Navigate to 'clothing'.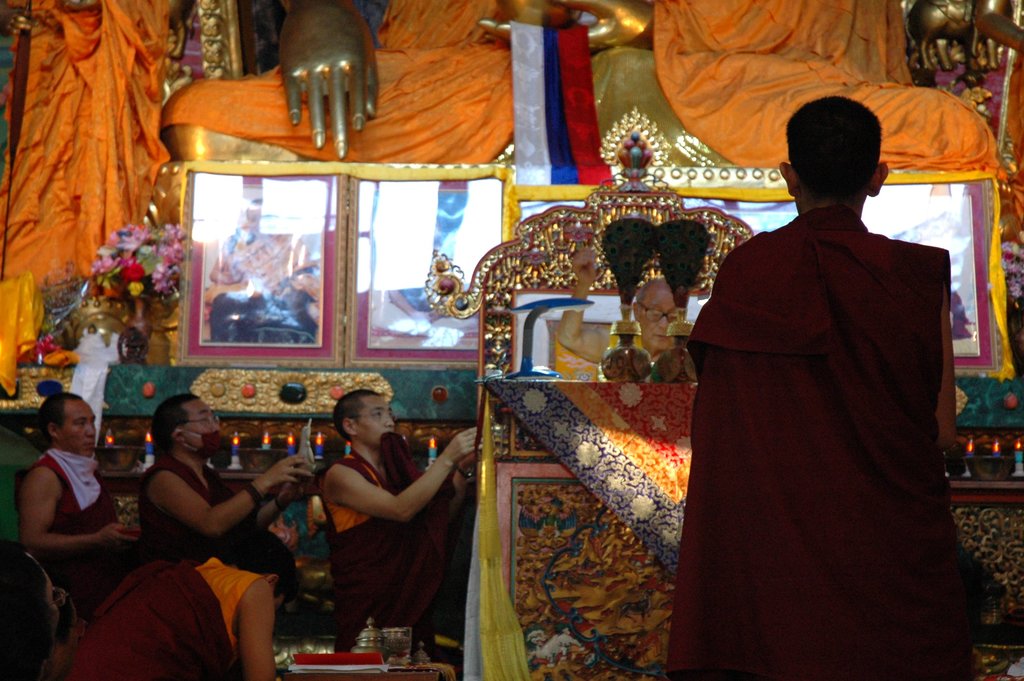
Navigation target: 657/209/986/680.
